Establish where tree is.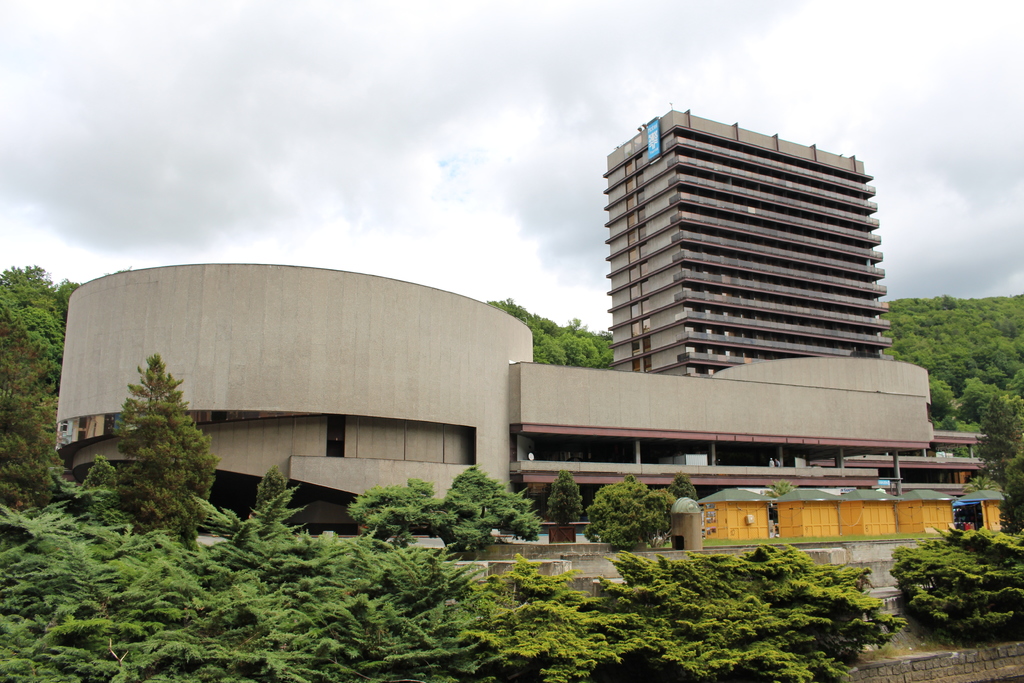
Established at bbox(0, 302, 61, 510).
